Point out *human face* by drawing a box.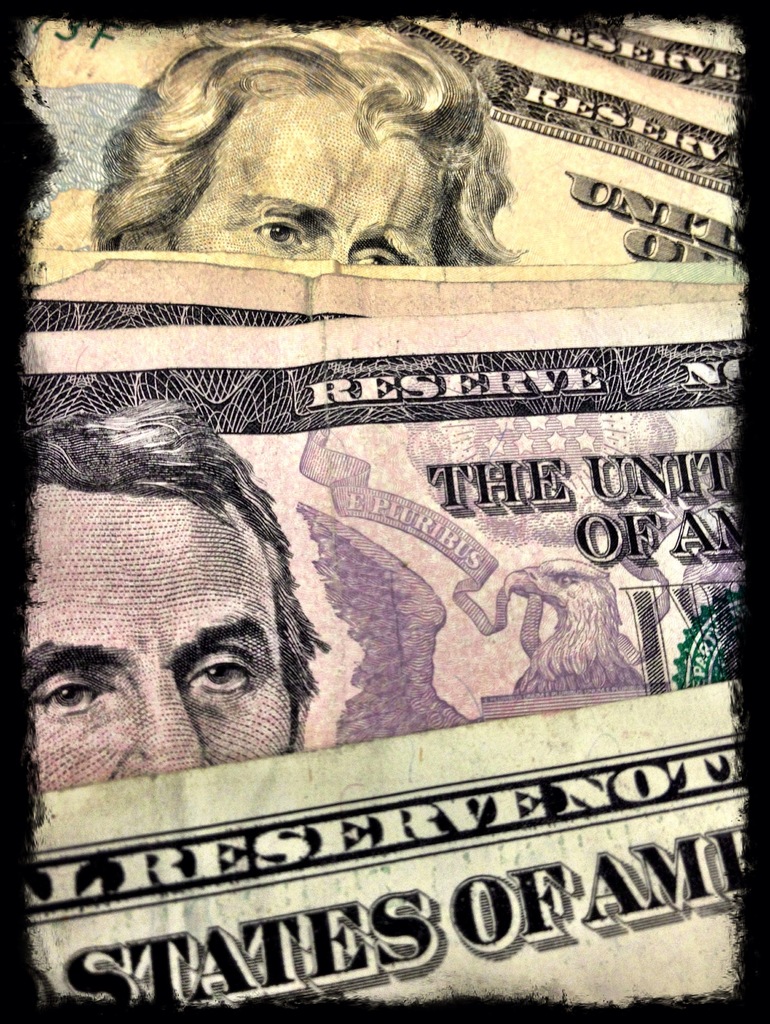
region(176, 93, 437, 259).
